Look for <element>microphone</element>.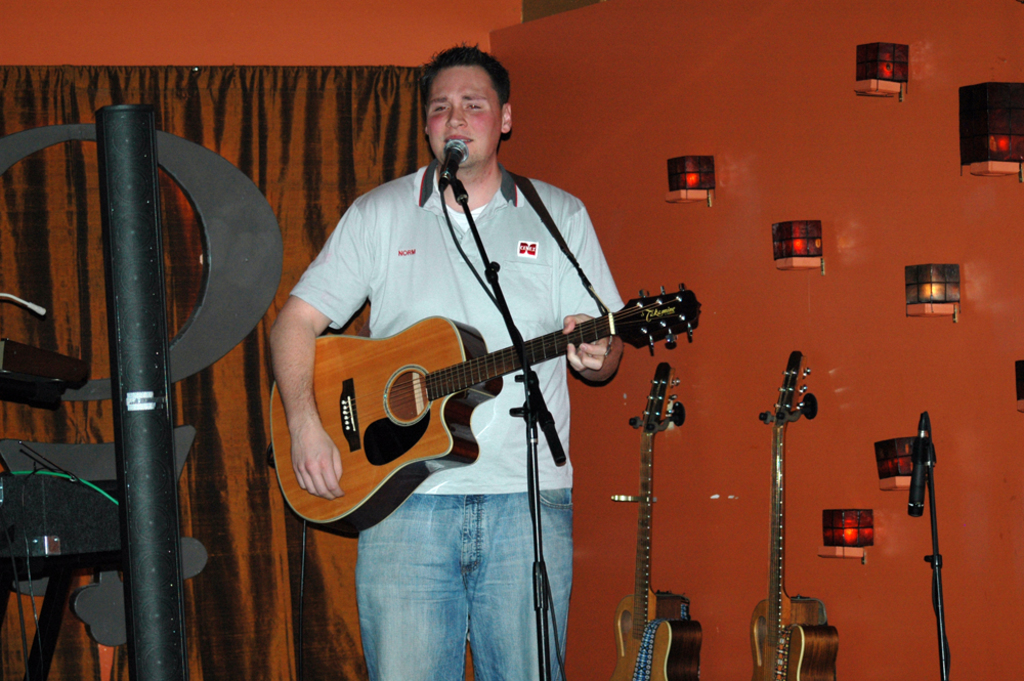
Found: bbox(908, 415, 928, 518).
